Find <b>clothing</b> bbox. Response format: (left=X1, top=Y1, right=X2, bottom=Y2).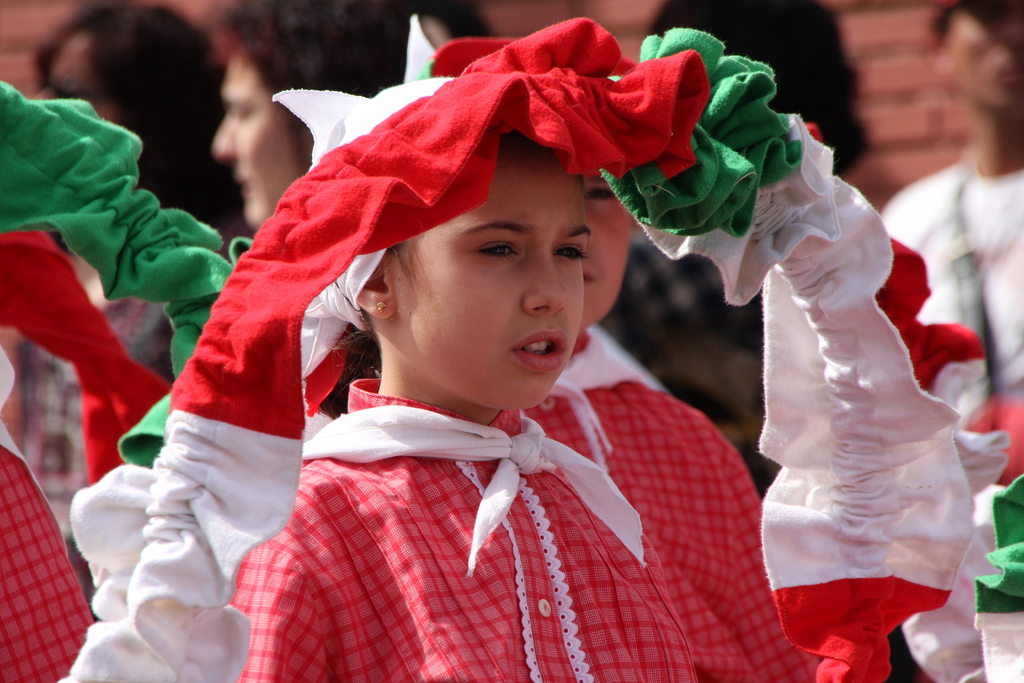
(left=227, top=376, right=821, bottom=682).
